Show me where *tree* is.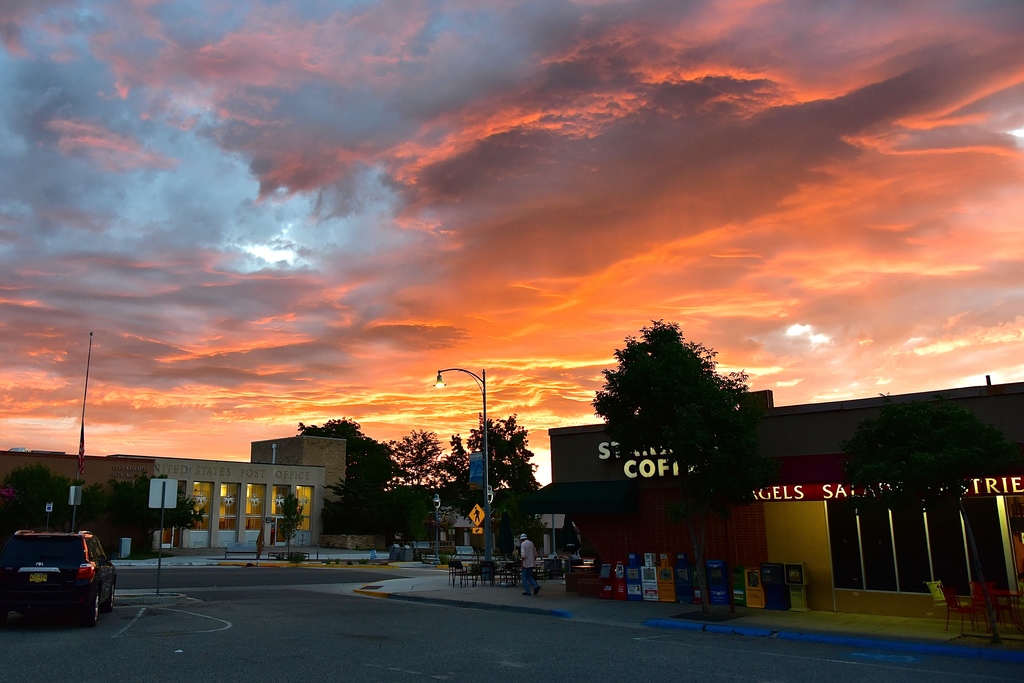
*tree* is at (571, 298, 790, 559).
